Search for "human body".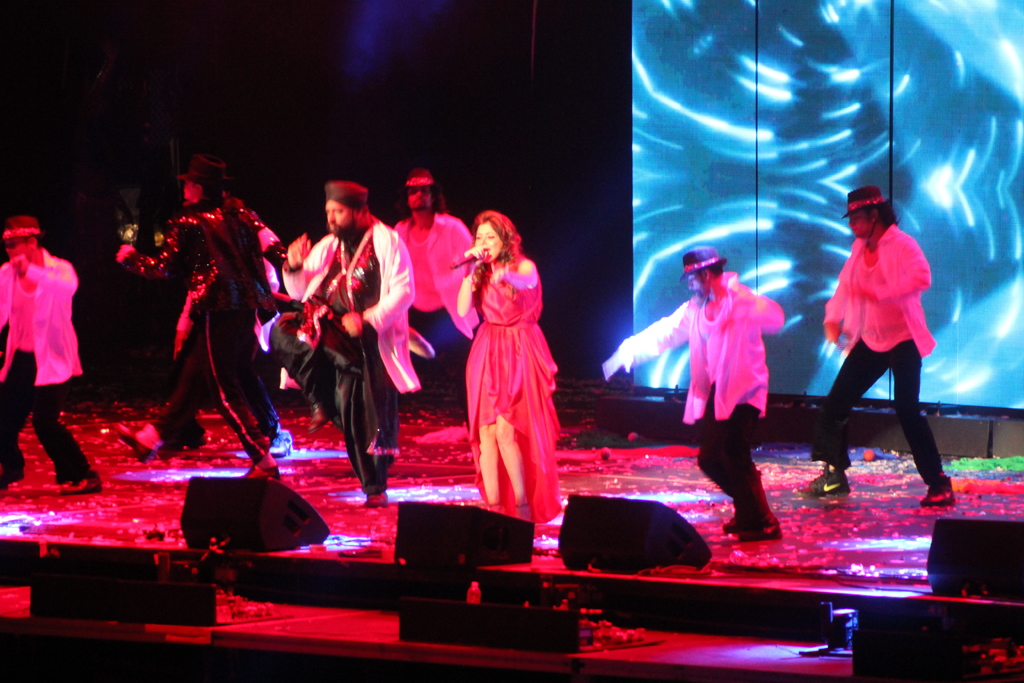
Found at bbox=[455, 247, 547, 545].
